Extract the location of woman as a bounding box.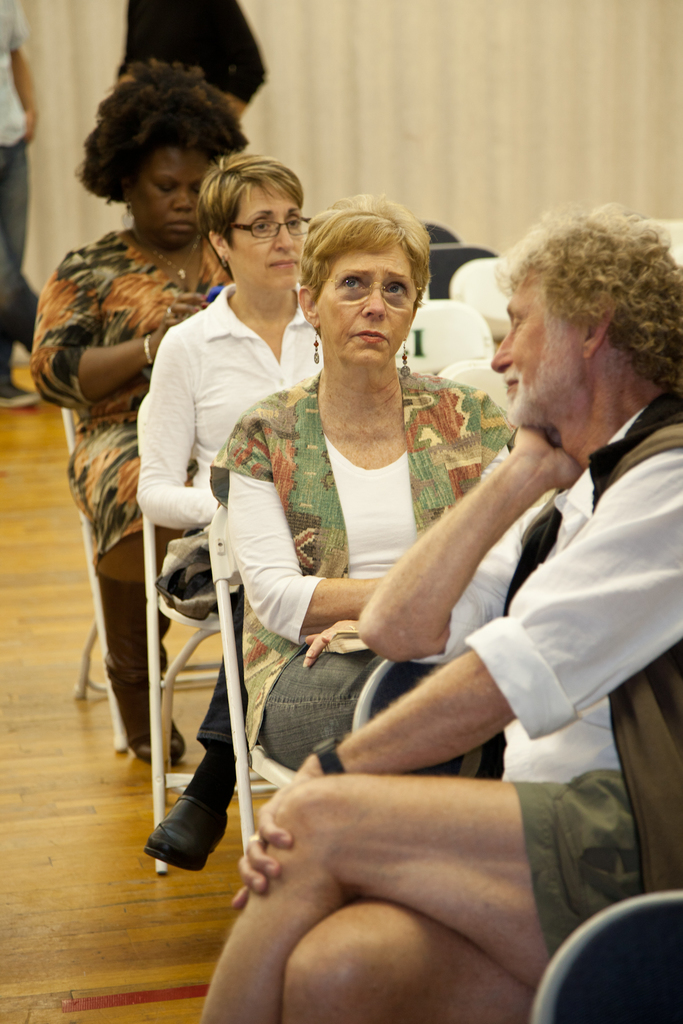
(206,193,530,783).
